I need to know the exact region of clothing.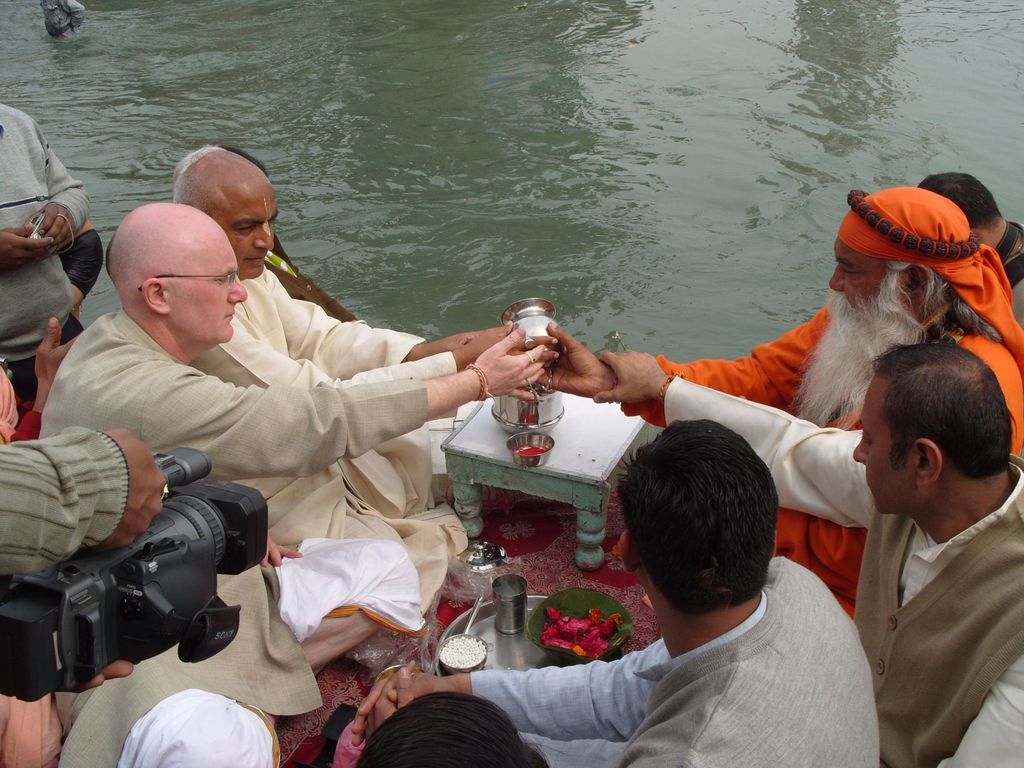
Region: {"left": 660, "top": 371, "right": 1023, "bottom": 767}.
